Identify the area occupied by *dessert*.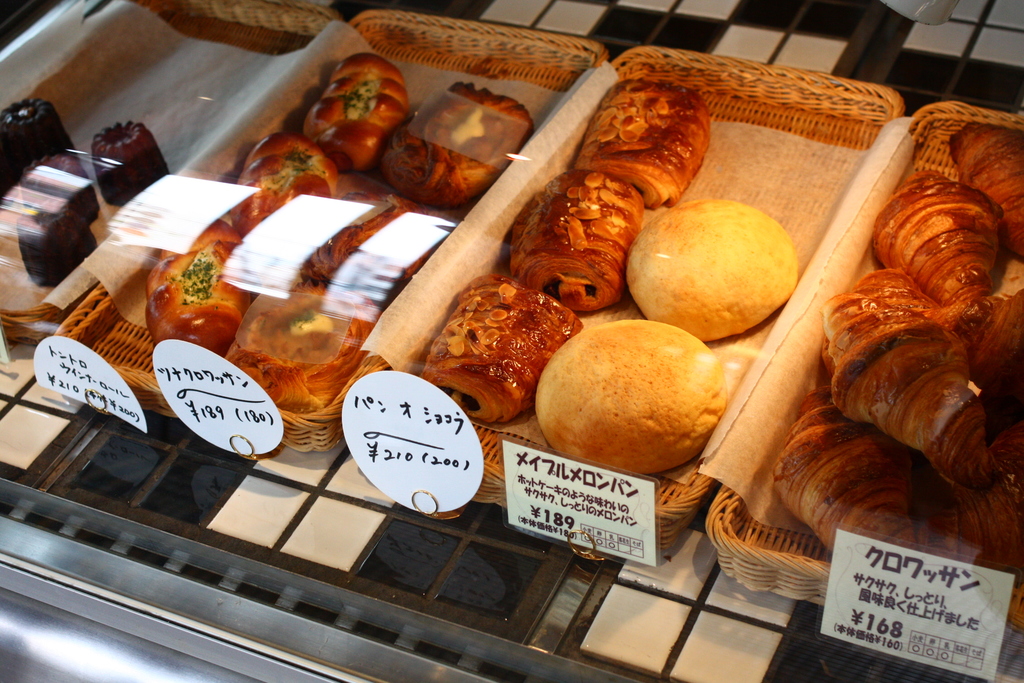
Area: box(147, 225, 252, 356).
